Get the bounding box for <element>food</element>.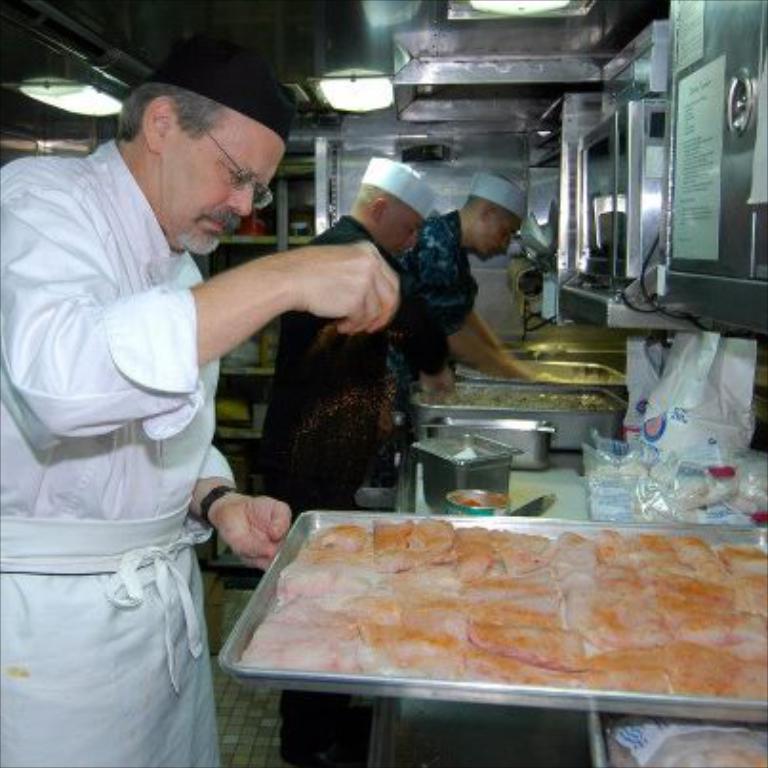
[left=265, top=515, right=718, bottom=713].
